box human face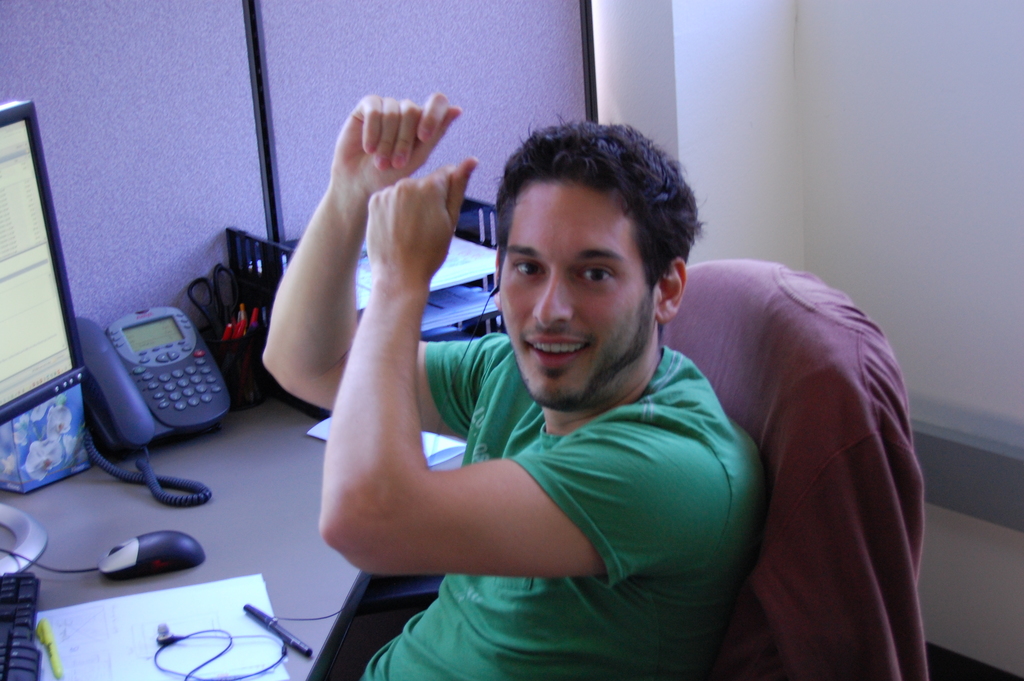
(497,183,660,407)
